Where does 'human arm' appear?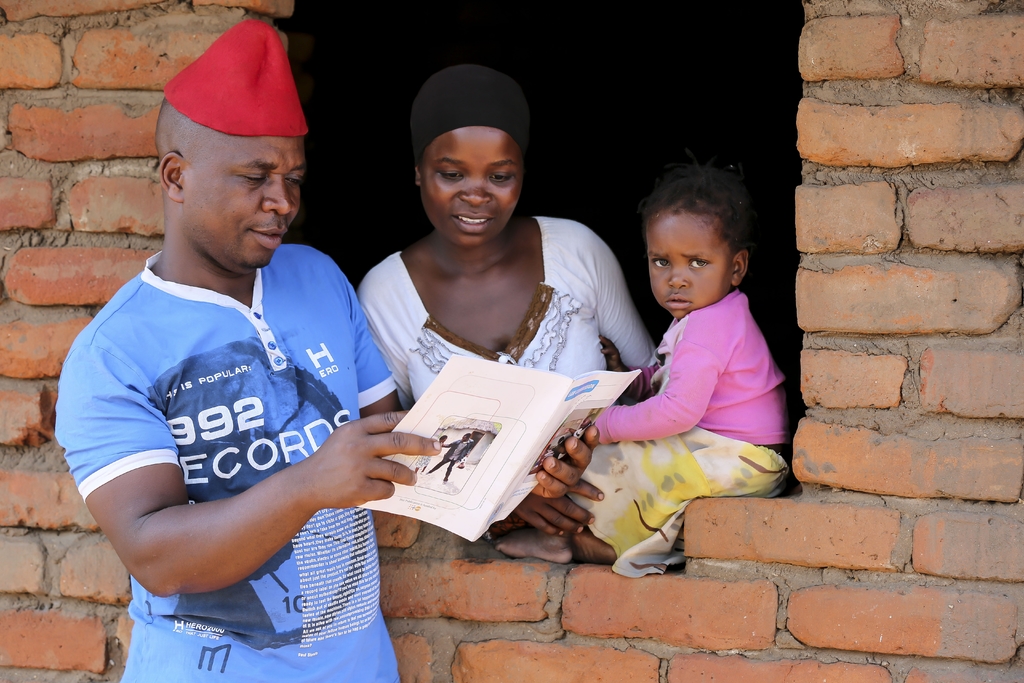
Appears at left=349, top=278, right=604, bottom=500.
